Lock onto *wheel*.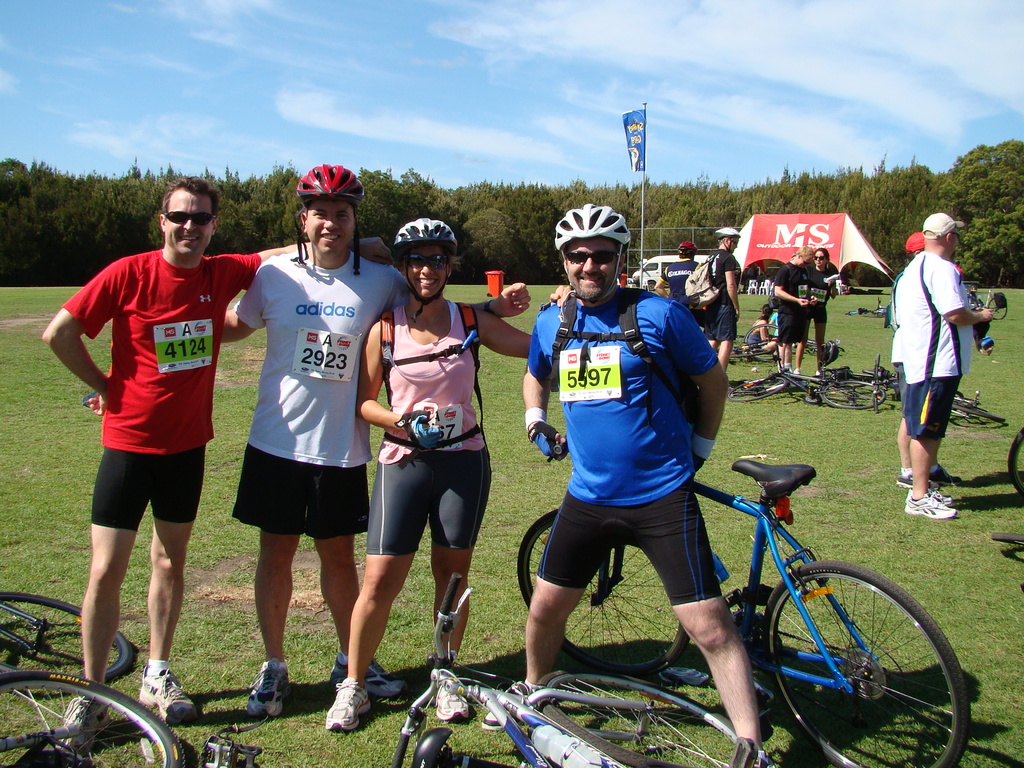
Locked: x1=755, y1=557, x2=957, y2=745.
